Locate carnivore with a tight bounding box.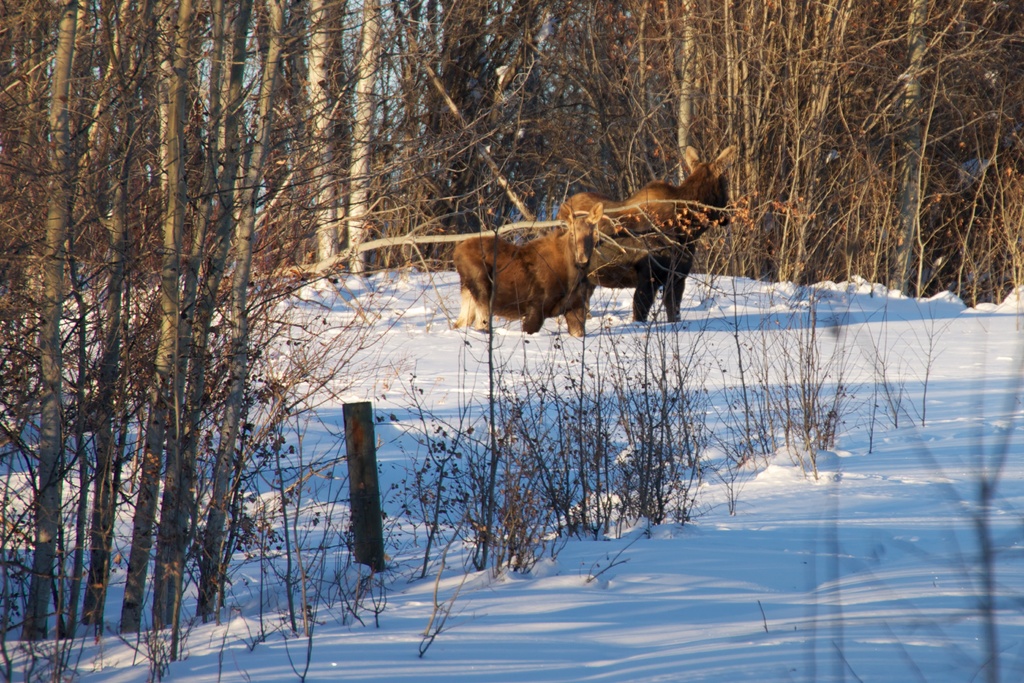
locate(545, 122, 740, 313).
